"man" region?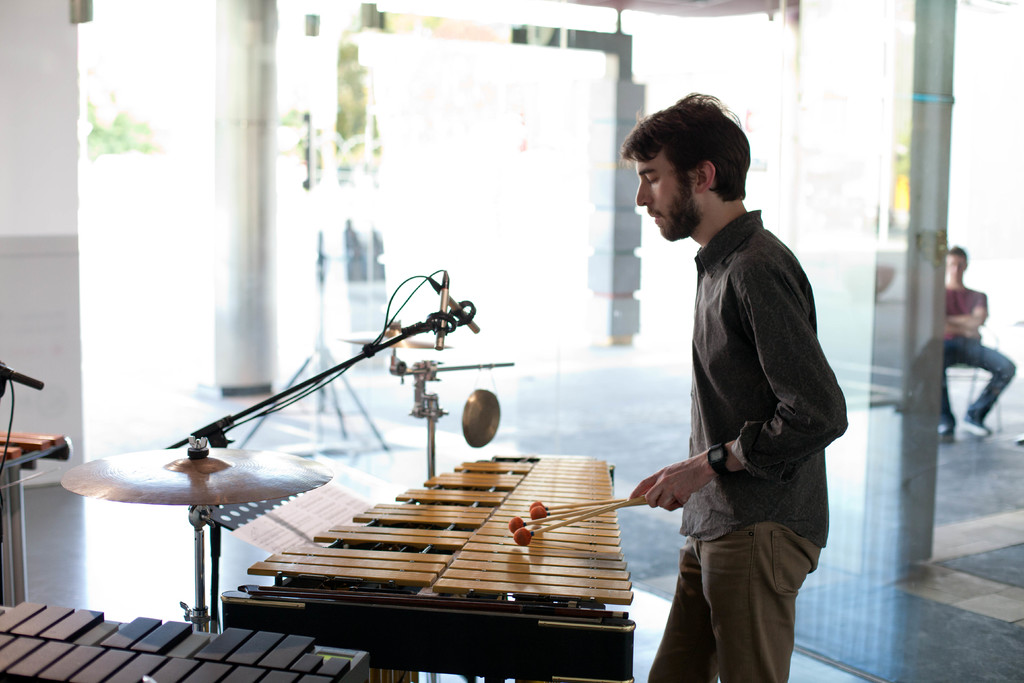
locate(938, 244, 1019, 438)
